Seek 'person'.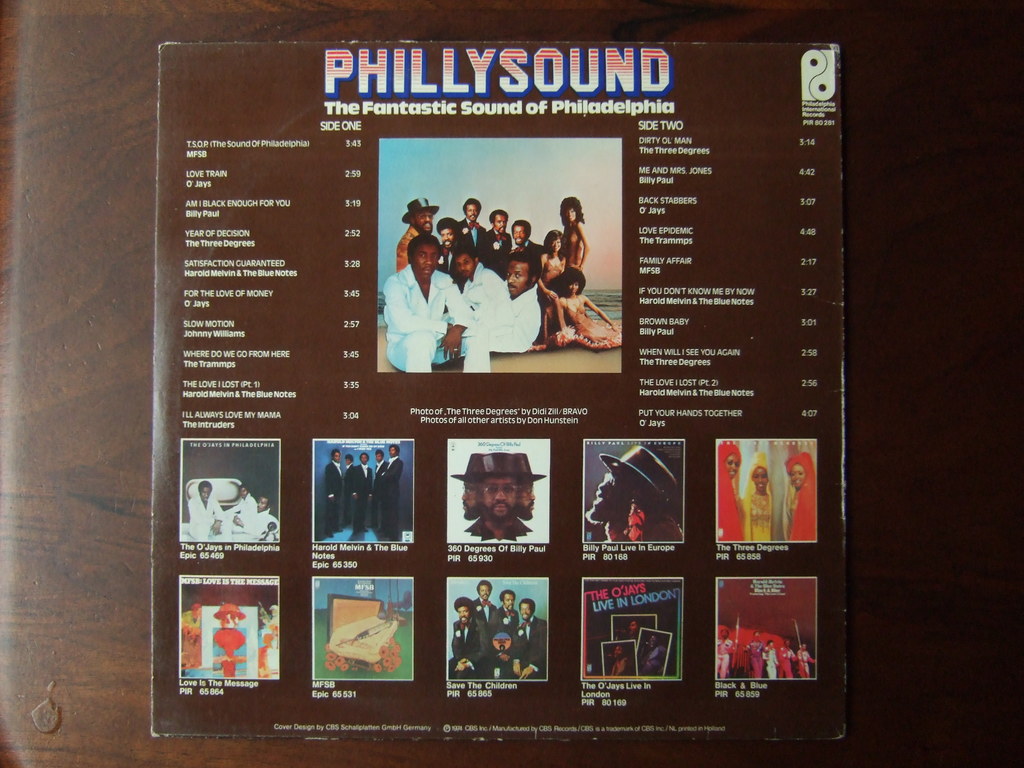
<region>584, 442, 685, 544</region>.
